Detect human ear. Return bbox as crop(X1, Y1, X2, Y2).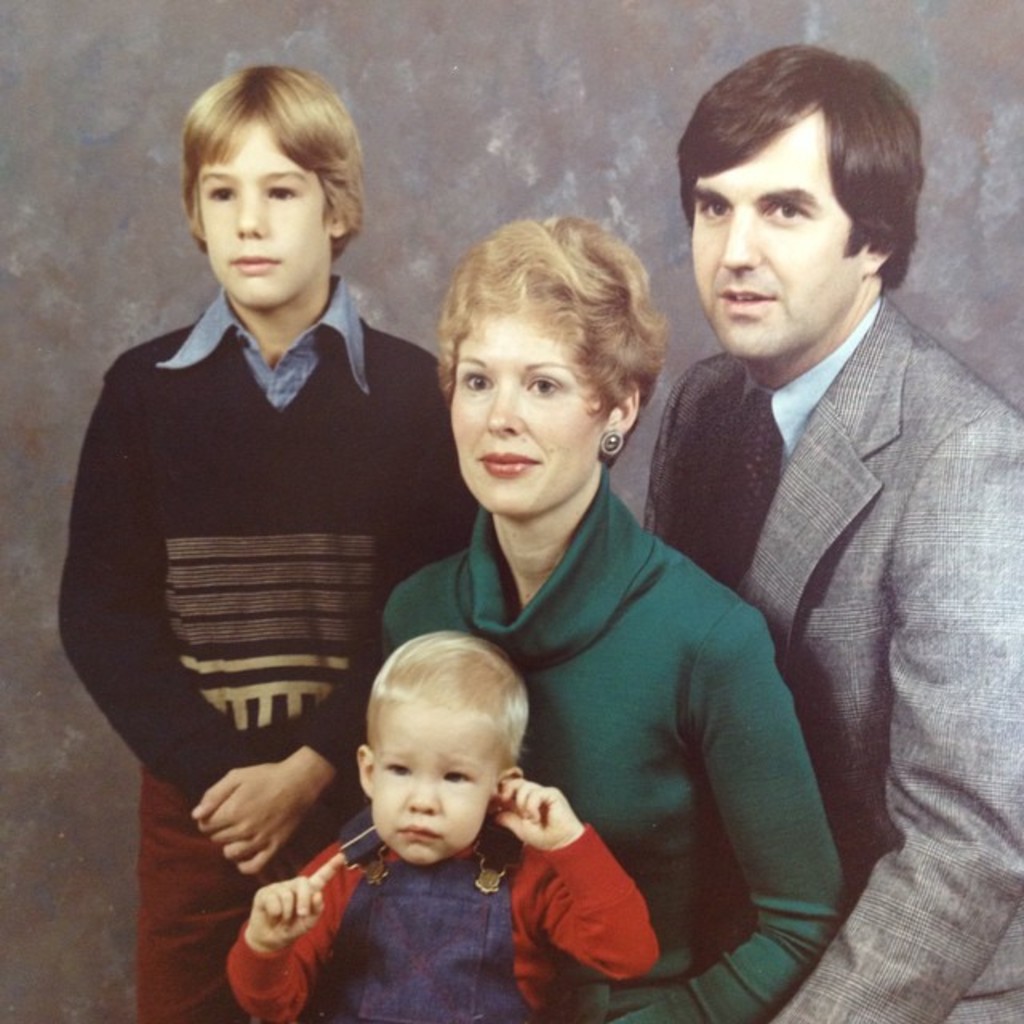
crop(357, 742, 374, 798).
